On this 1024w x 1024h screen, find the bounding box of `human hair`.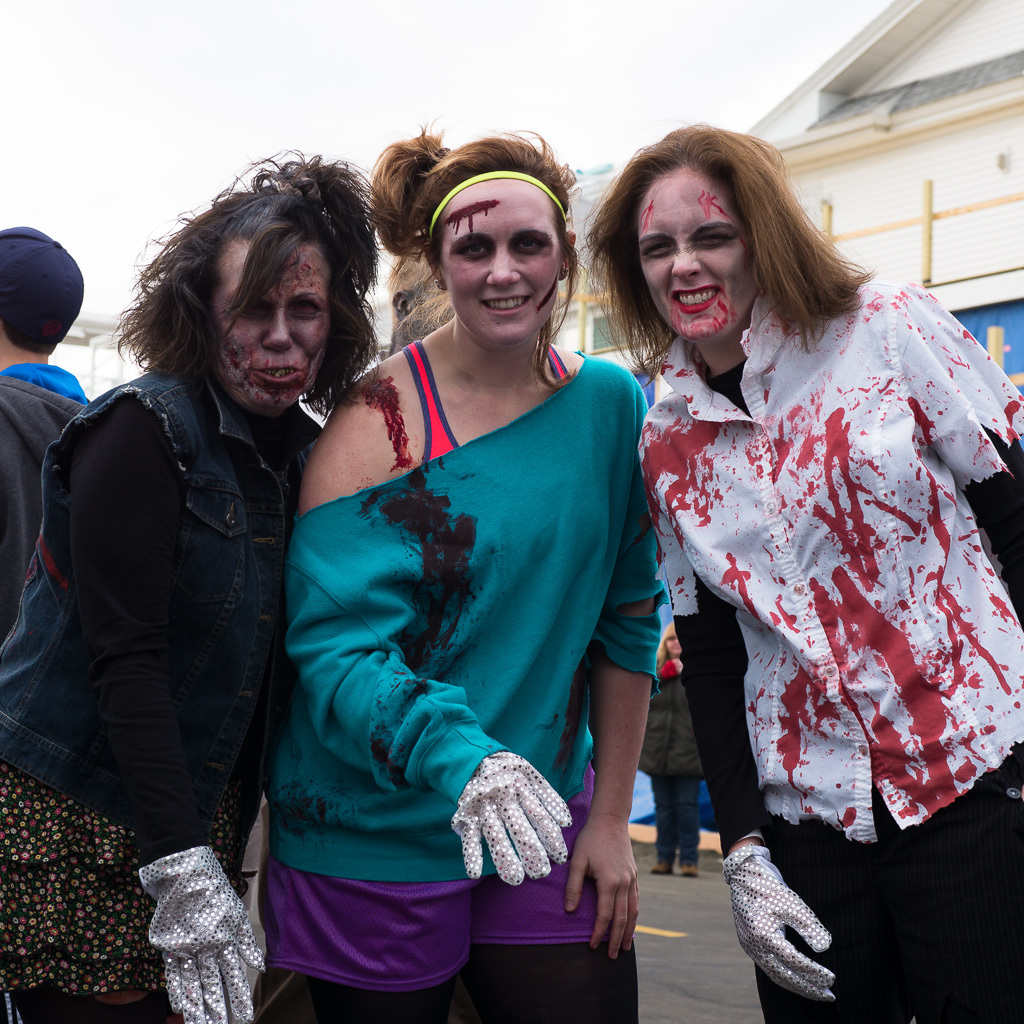
Bounding box: l=577, t=150, r=843, b=367.
